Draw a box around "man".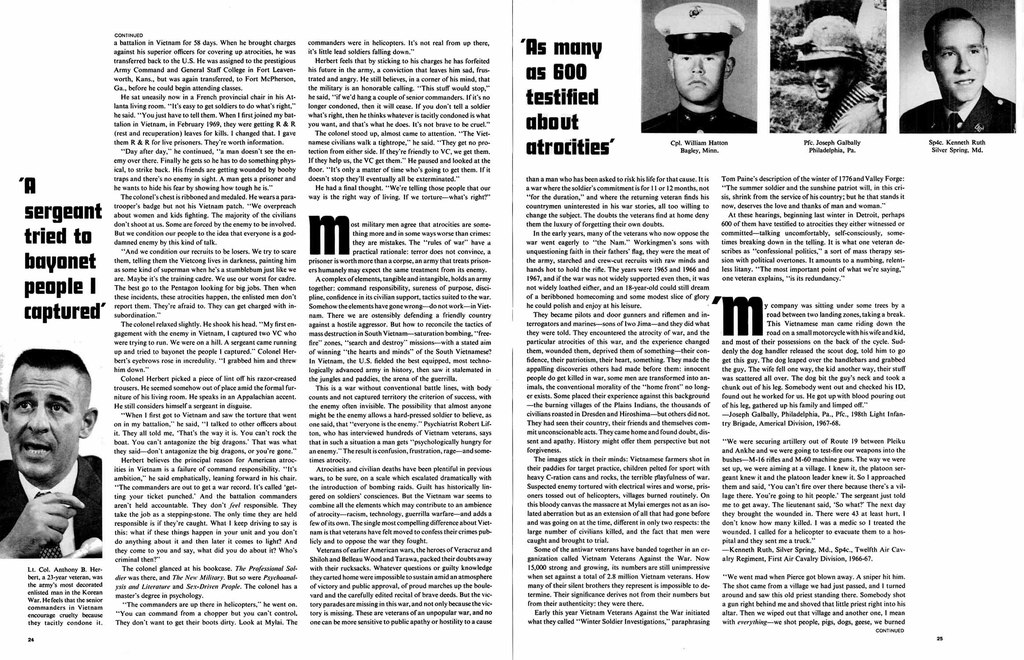
642,2,758,134.
